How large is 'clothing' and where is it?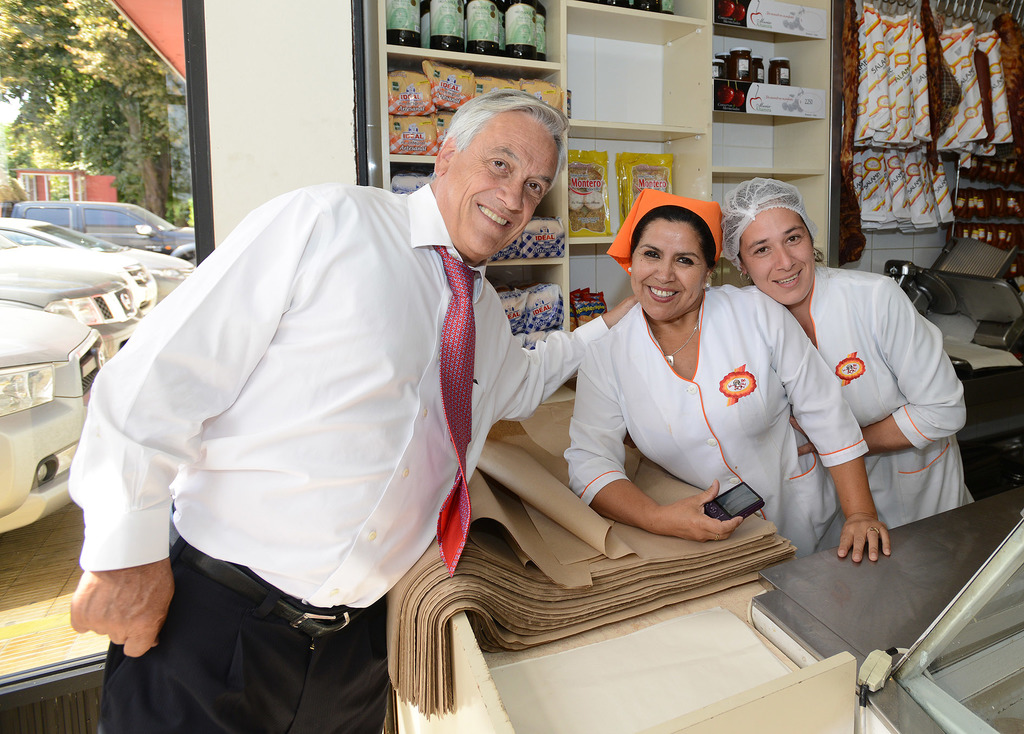
Bounding box: (x1=63, y1=186, x2=612, y2=733).
